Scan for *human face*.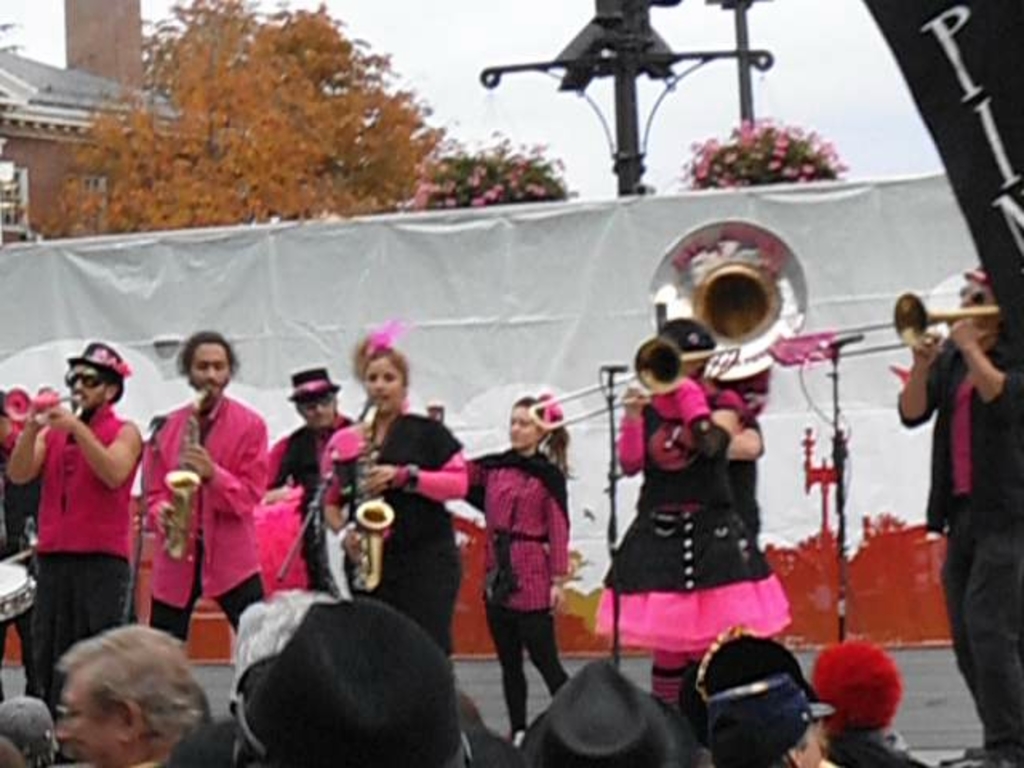
Scan result: {"left": 299, "top": 389, "right": 330, "bottom": 424}.
